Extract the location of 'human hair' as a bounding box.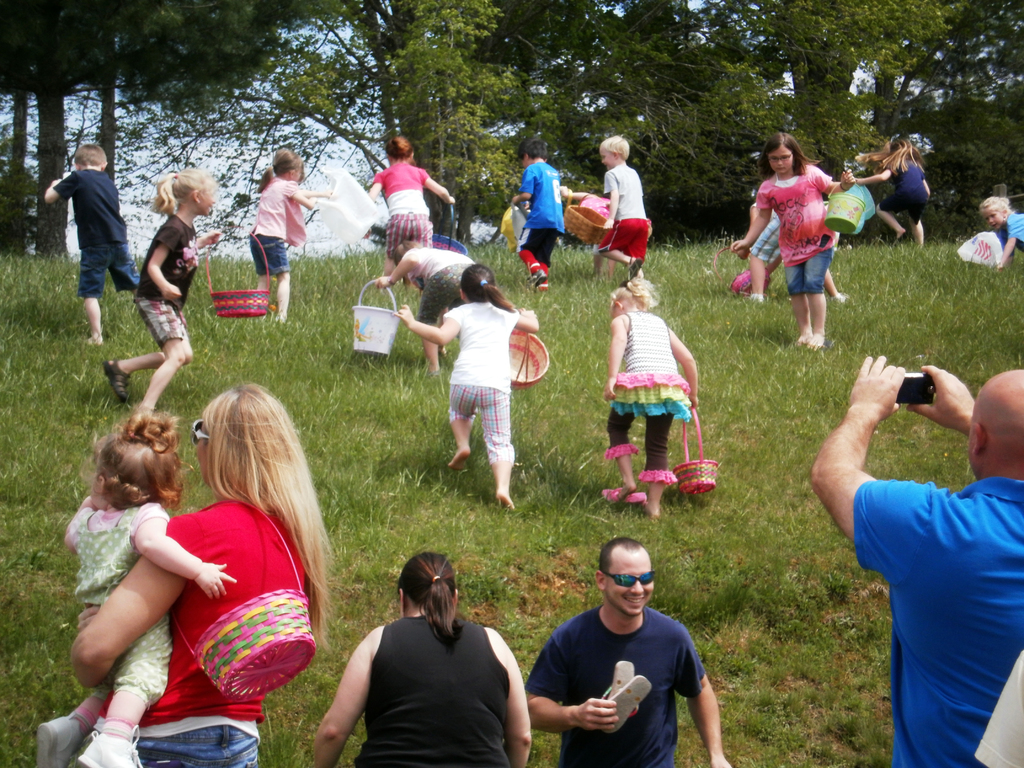
locate(394, 238, 413, 285).
